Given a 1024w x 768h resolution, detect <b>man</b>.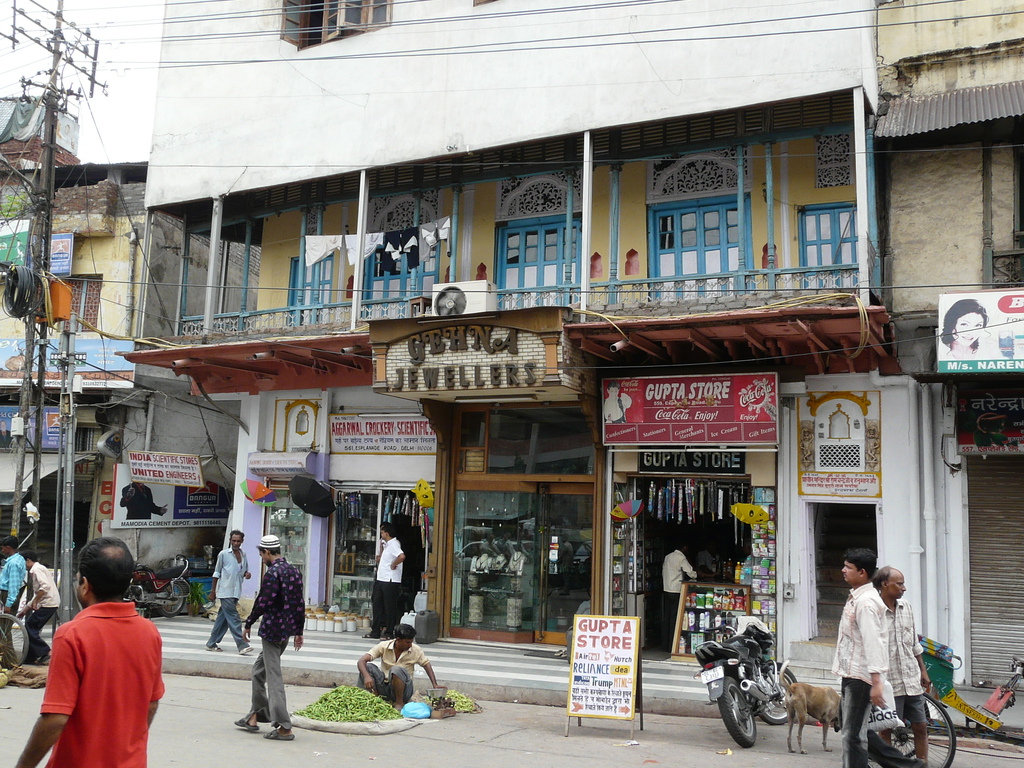
<region>362, 518, 412, 646</region>.
